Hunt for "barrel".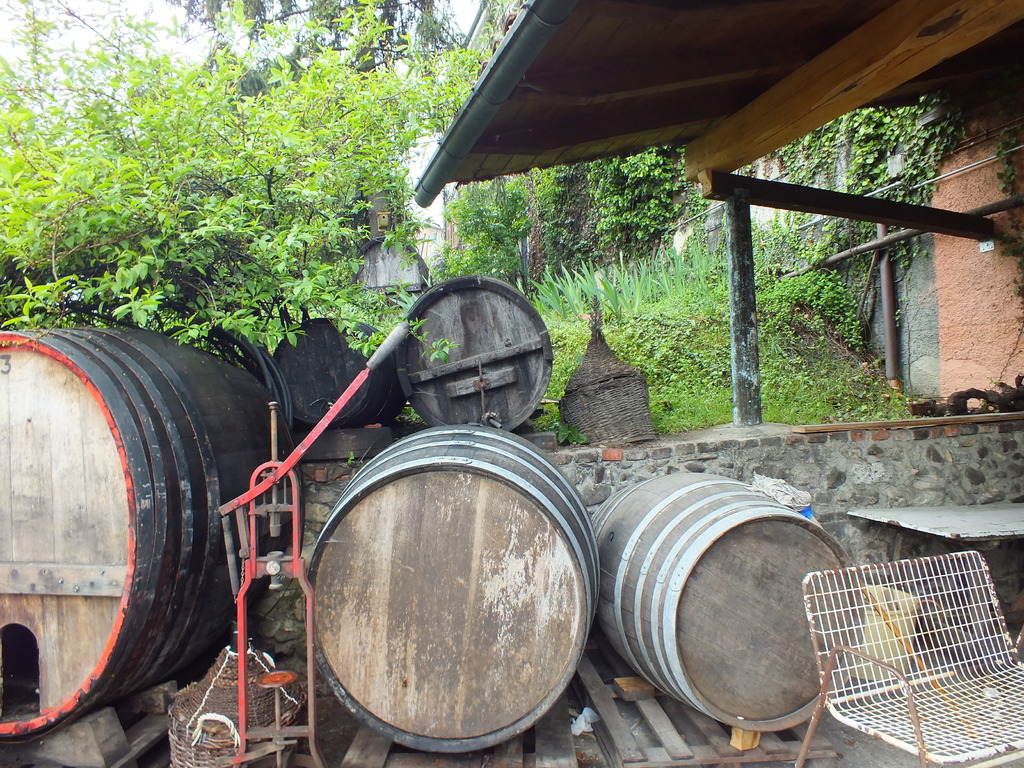
Hunted down at l=311, t=420, r=600, b=757.
